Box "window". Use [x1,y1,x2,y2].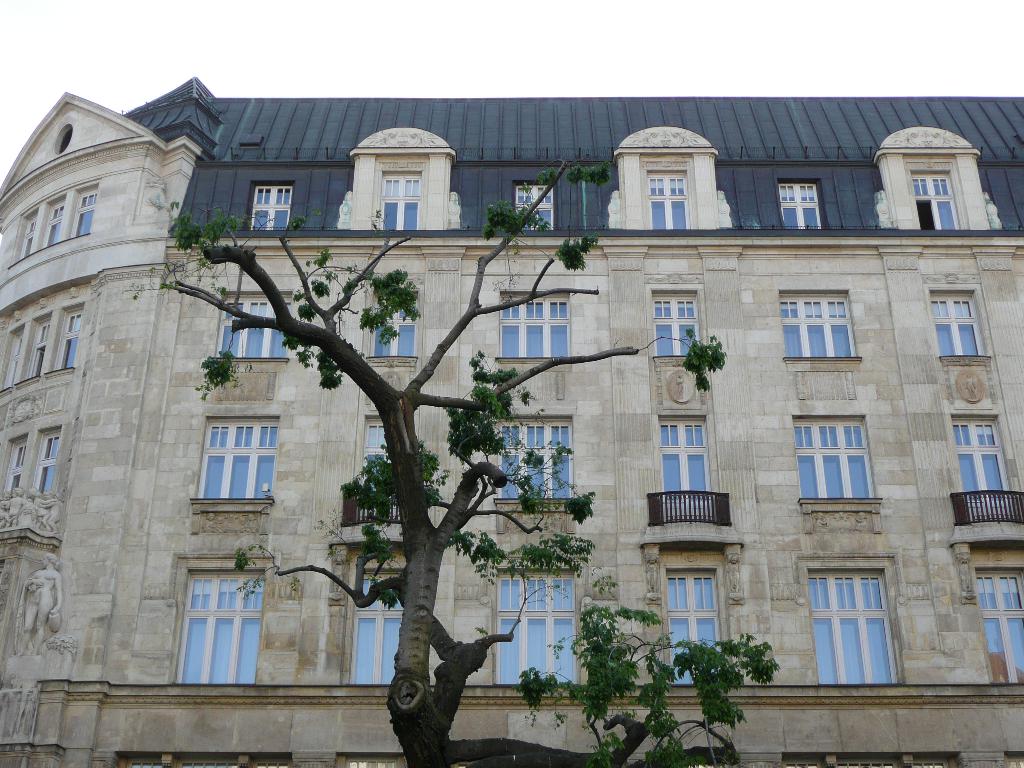
[173,568,267,685].
